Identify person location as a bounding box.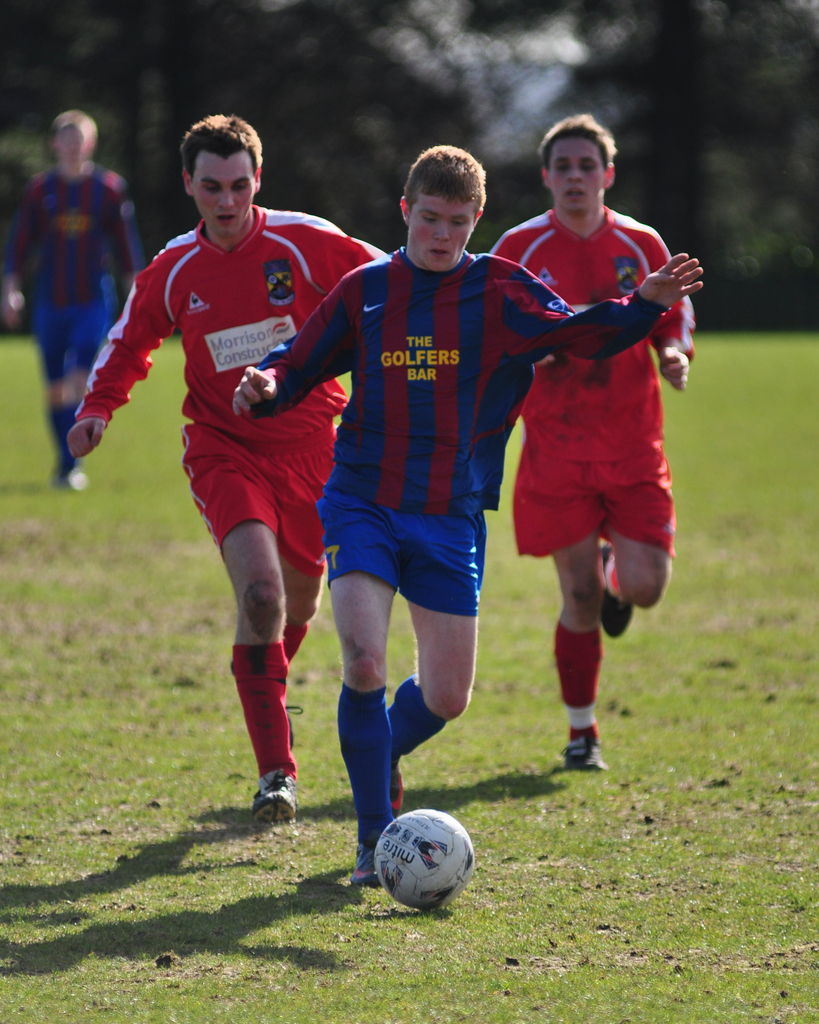
63,109,393,826.
